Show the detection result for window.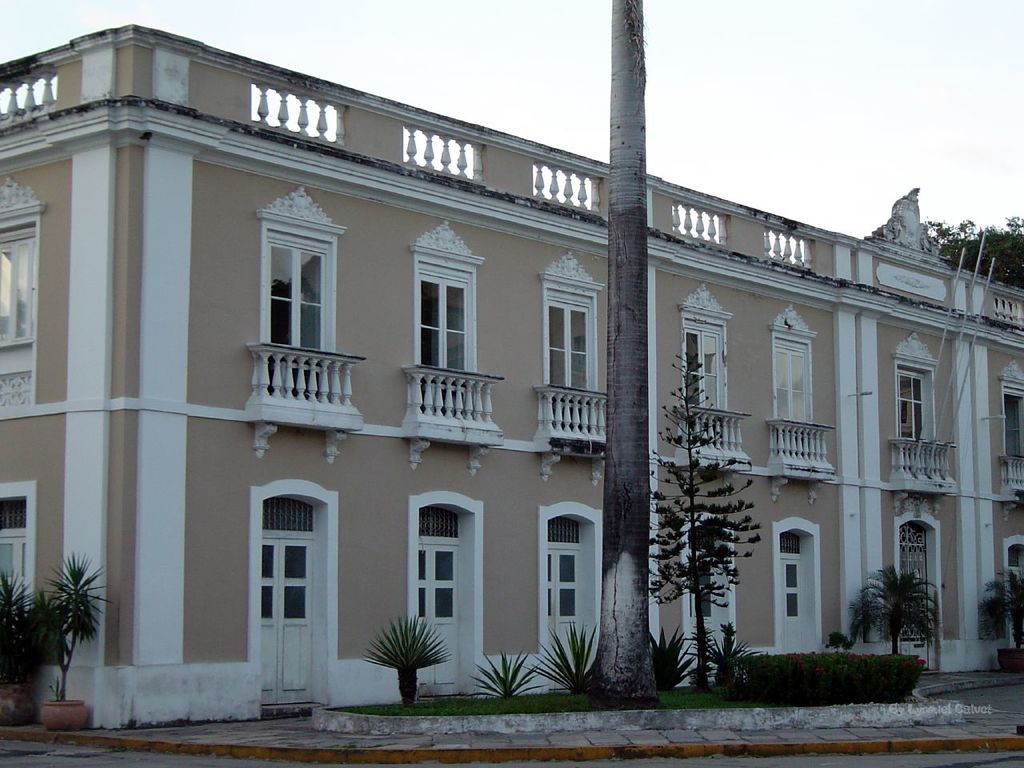
[894,522,930,666].
